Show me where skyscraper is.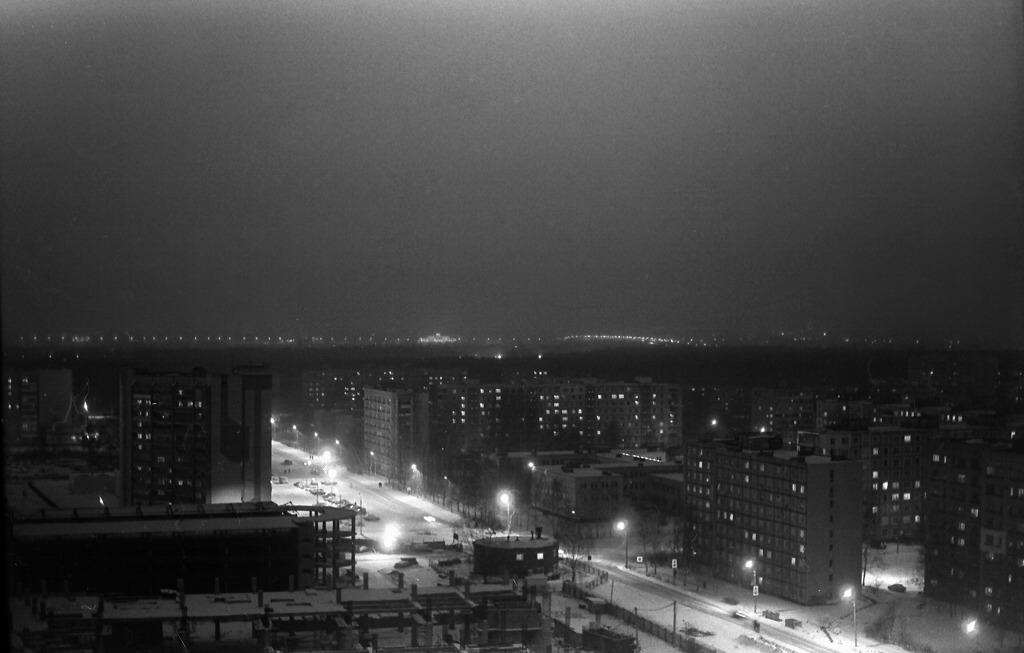
skyscraper is at x1=594, y1=434, x2=886, y2=620.
